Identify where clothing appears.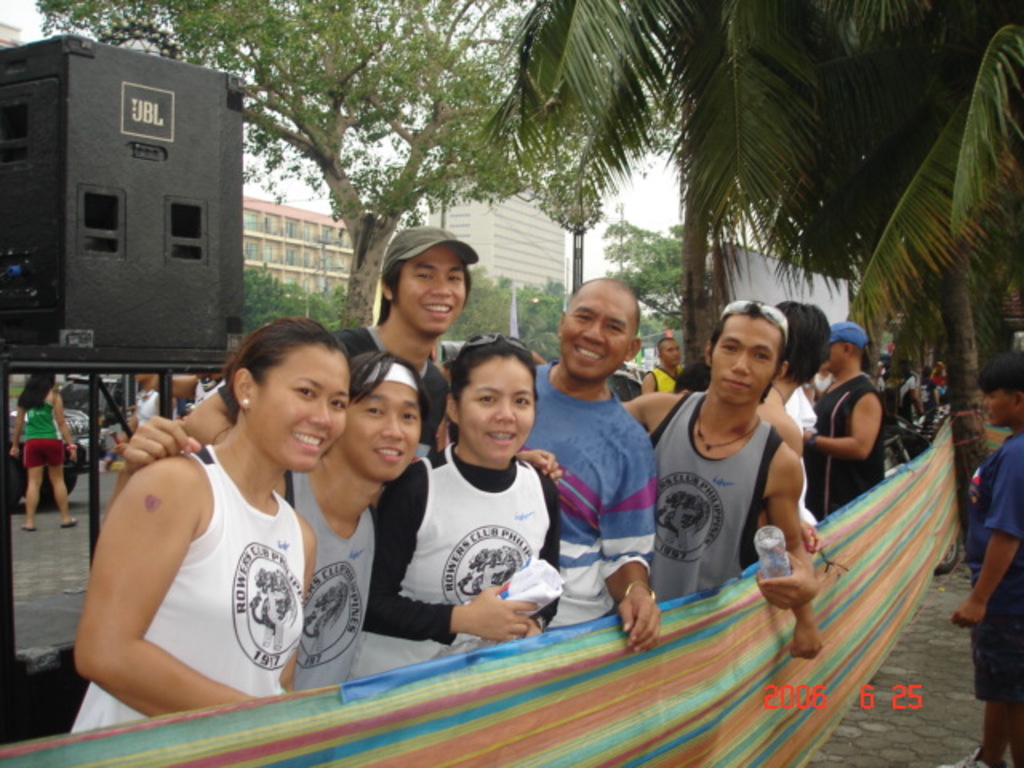
Appears at rect(27, 389, 67, 472).
